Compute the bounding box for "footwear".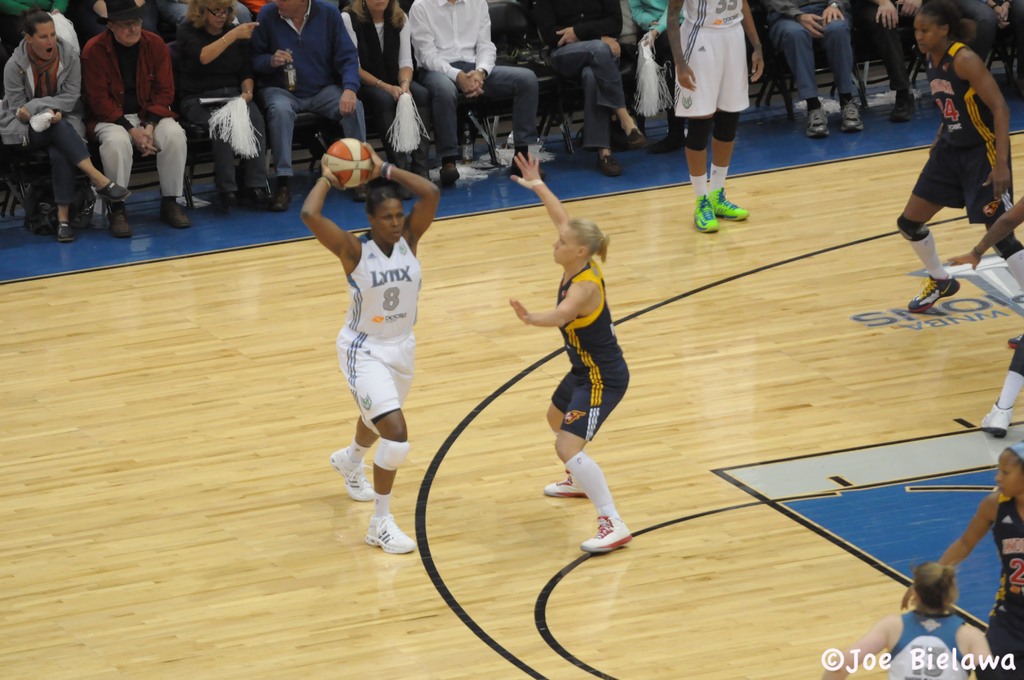
box(364, 512, 414, 555).
